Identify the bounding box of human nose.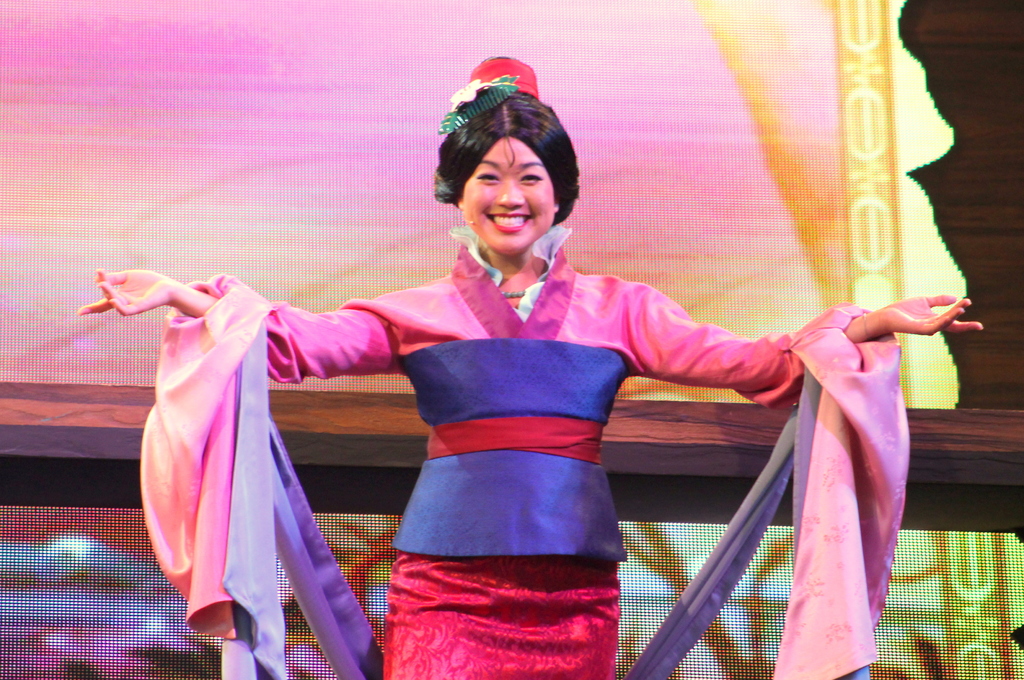
pyautogui.locateOnScreen(493, 174, 527, 212).
